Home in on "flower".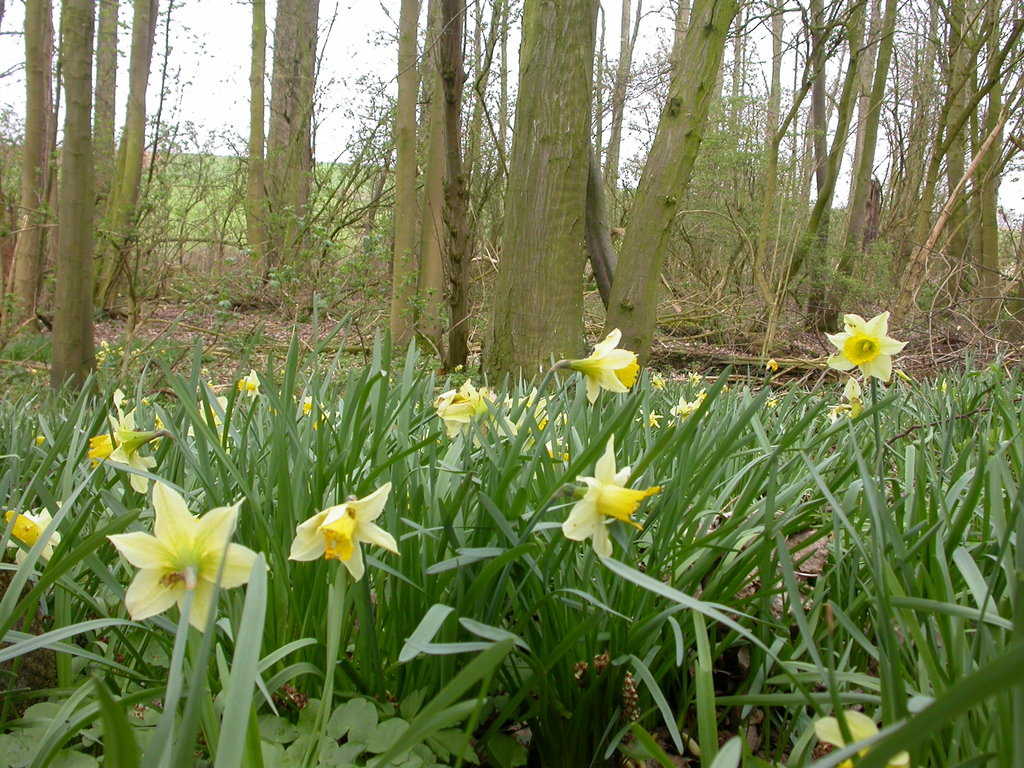
Homed in at {"left": 283, "top": 490, "right": 396, "bottom": 584}.
